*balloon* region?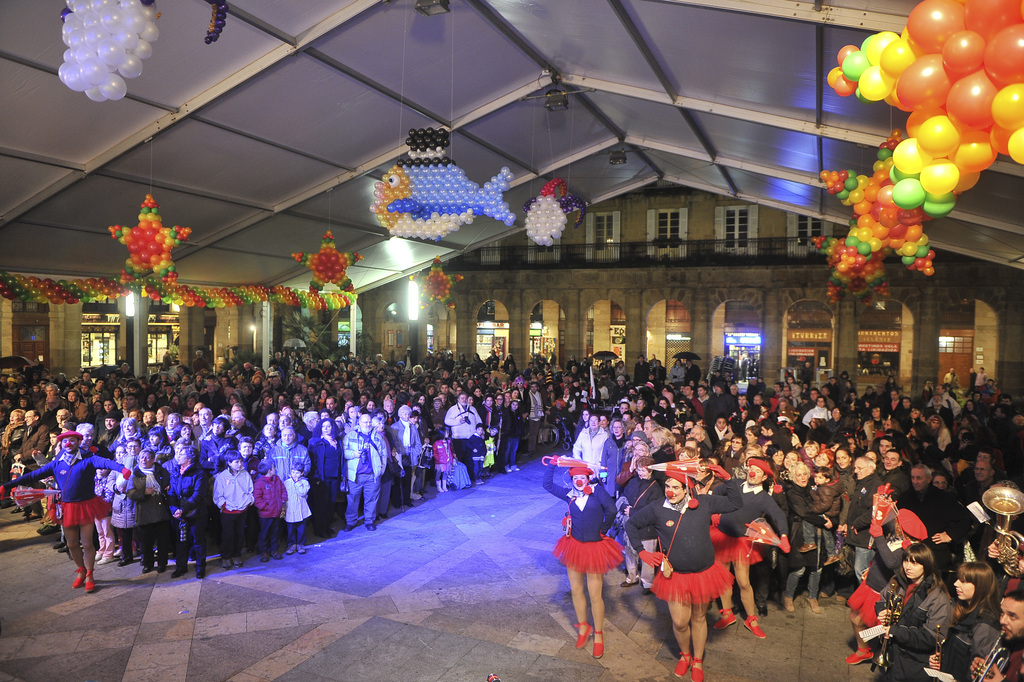
crop(843, 49, 870, 82)
